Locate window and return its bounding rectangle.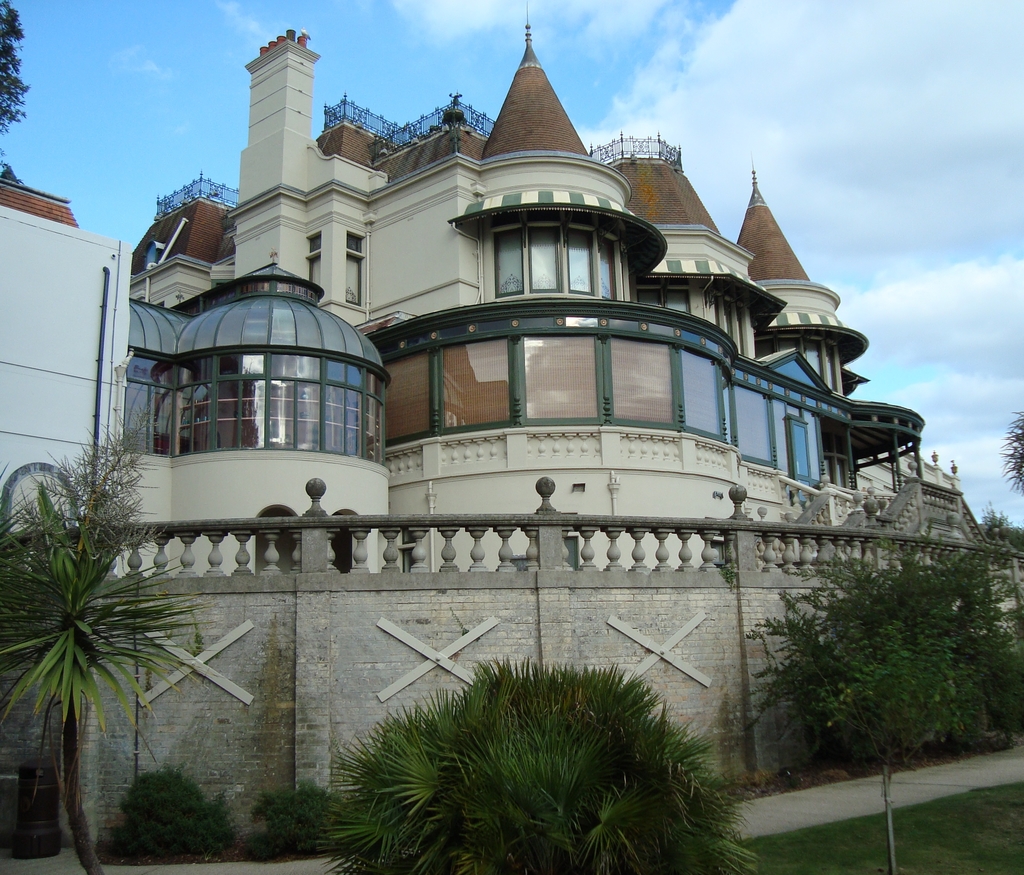
bbox(496, 225, 636, 307).
